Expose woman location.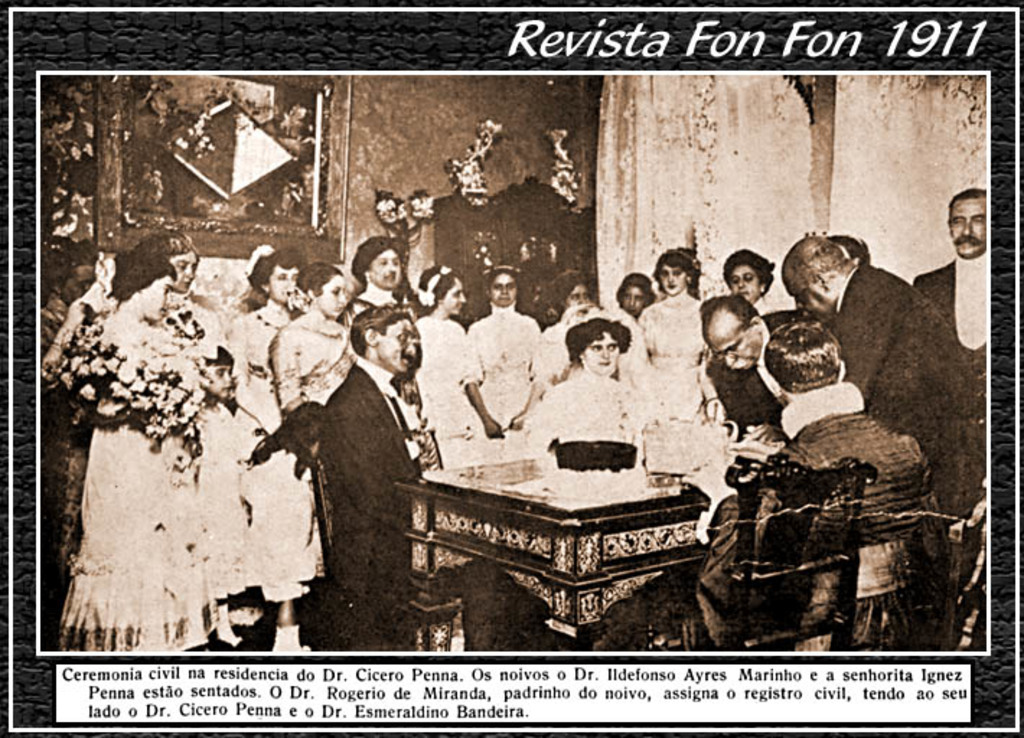
Exposed at <box>499,329,658,497</box>.
